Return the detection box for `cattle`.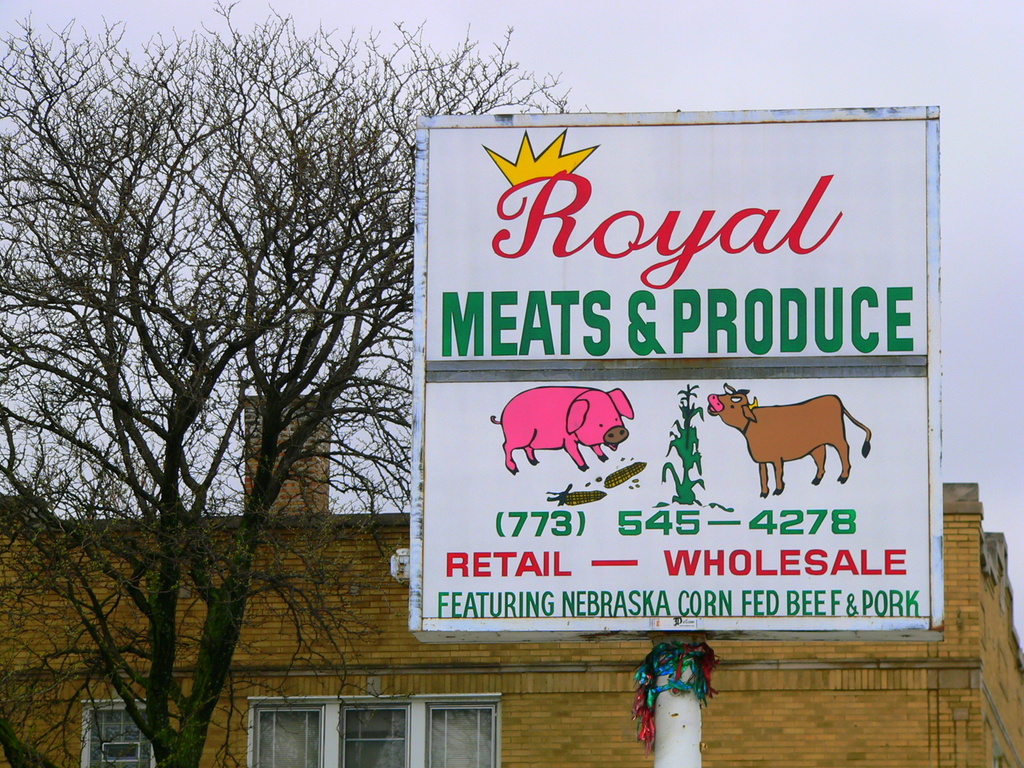
Rect(490, 385, 634, 475).
